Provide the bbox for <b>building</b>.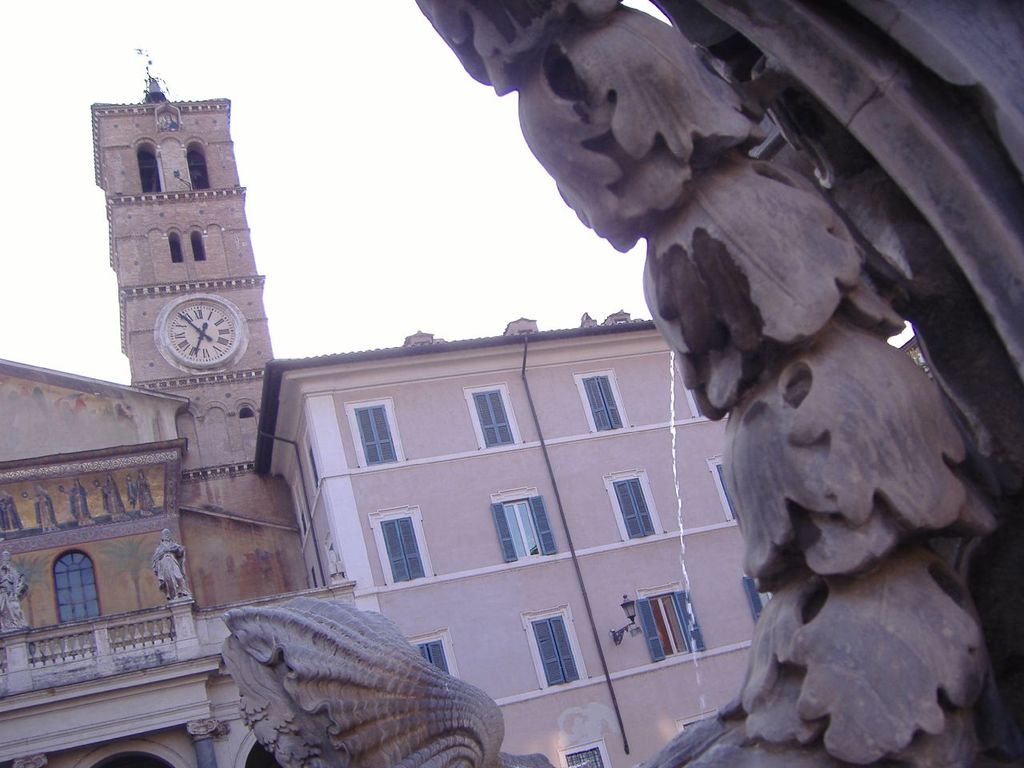
x1=247, y1=310, x2=775, y2=767.
